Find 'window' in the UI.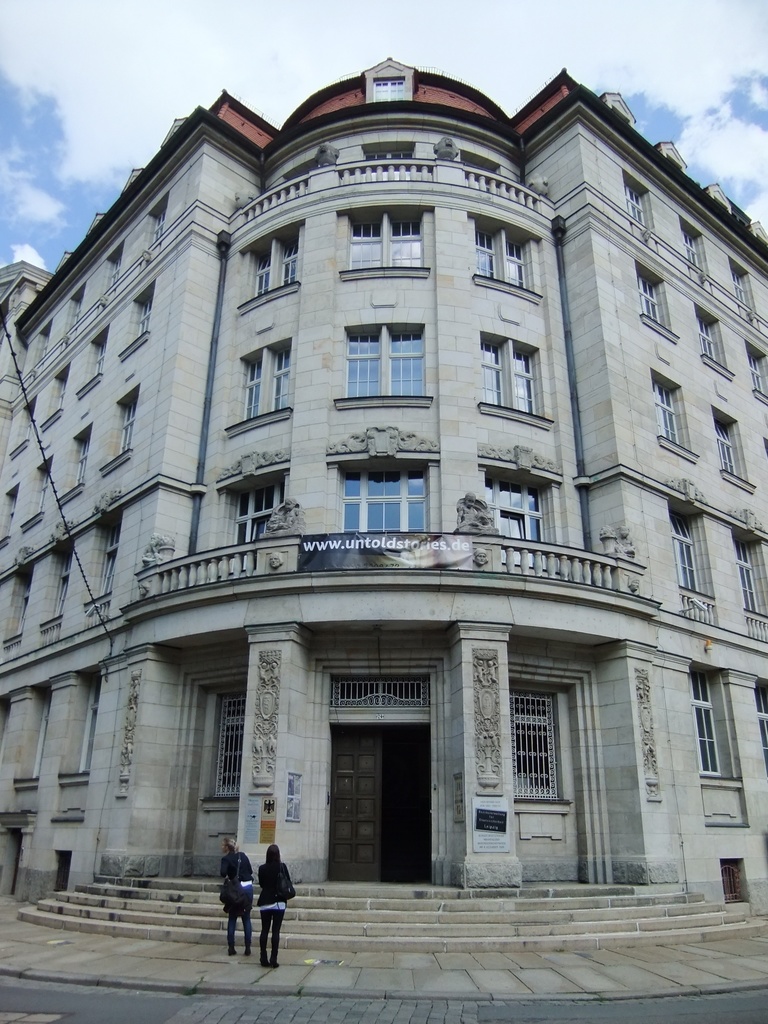
UI element at select_region(674, 490, 708, 593).
